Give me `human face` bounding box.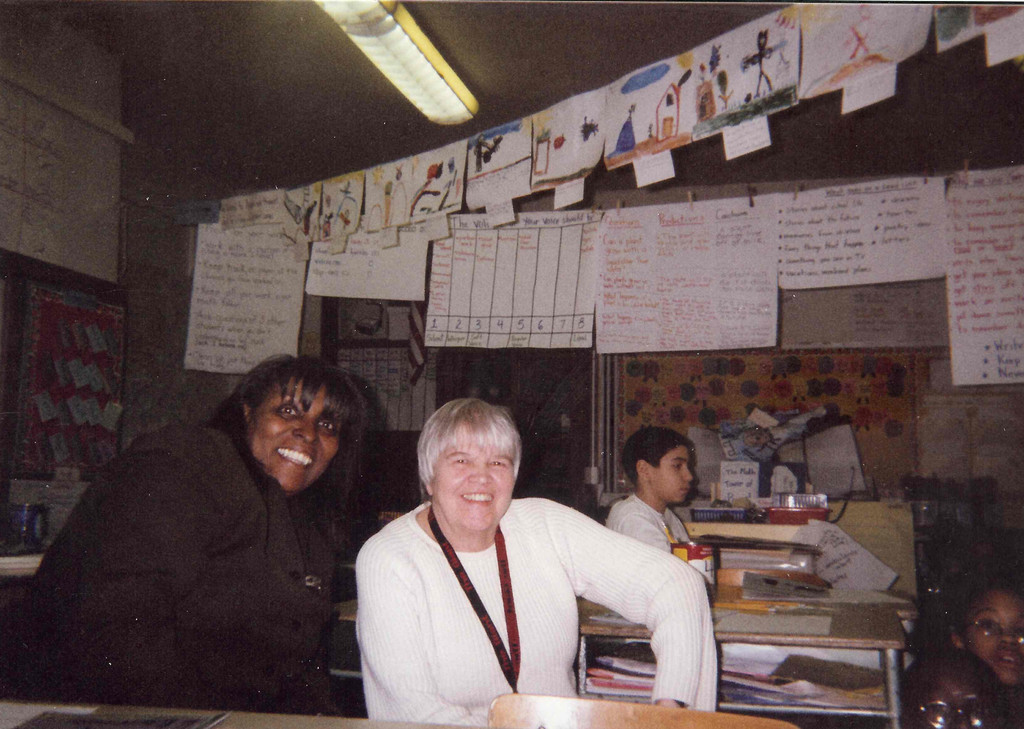
locate(967, 588, 1023, 684).
